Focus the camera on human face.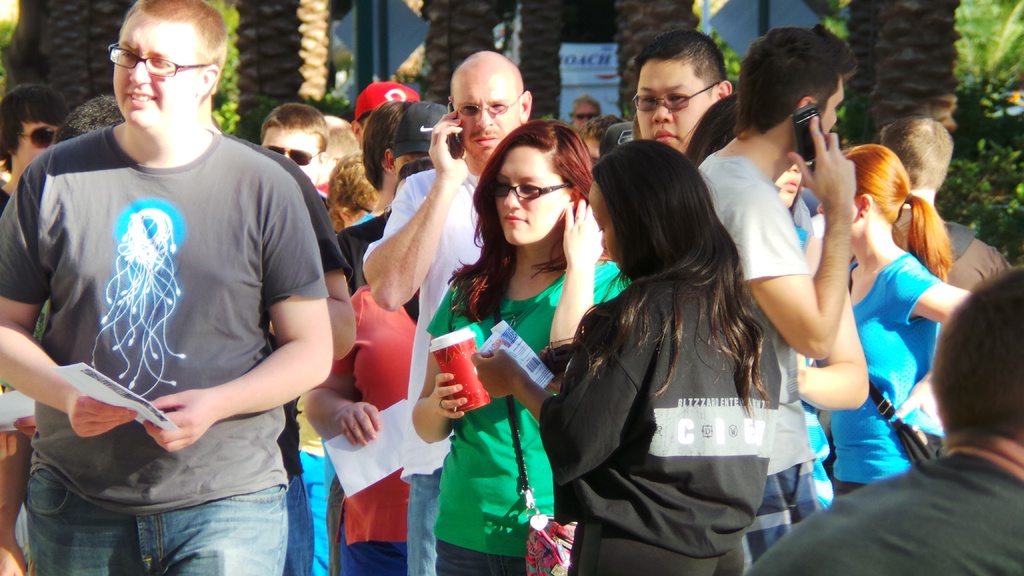
Focus region: 820/78/845/137.
